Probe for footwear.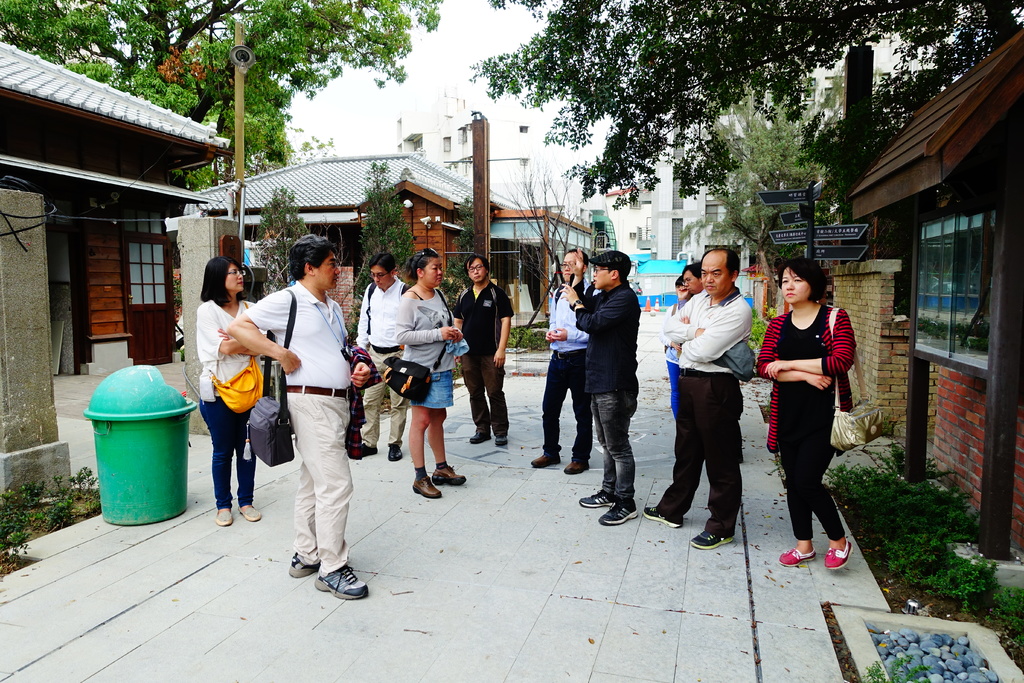
Probe result: 362/445/374/458.
